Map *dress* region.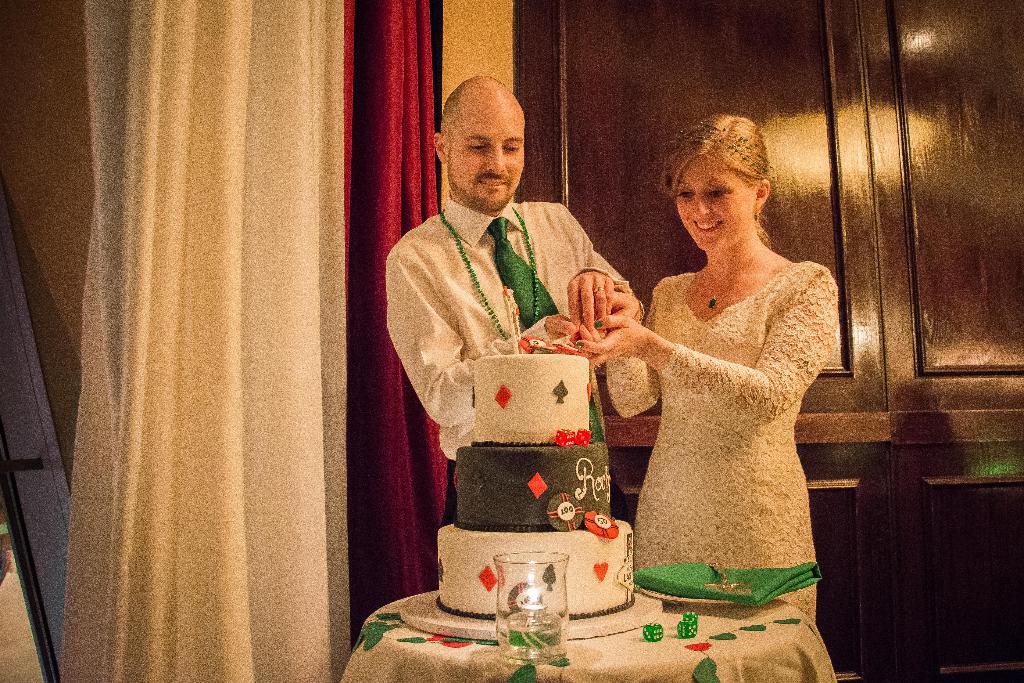
Mapped to 609/259/837/620.
